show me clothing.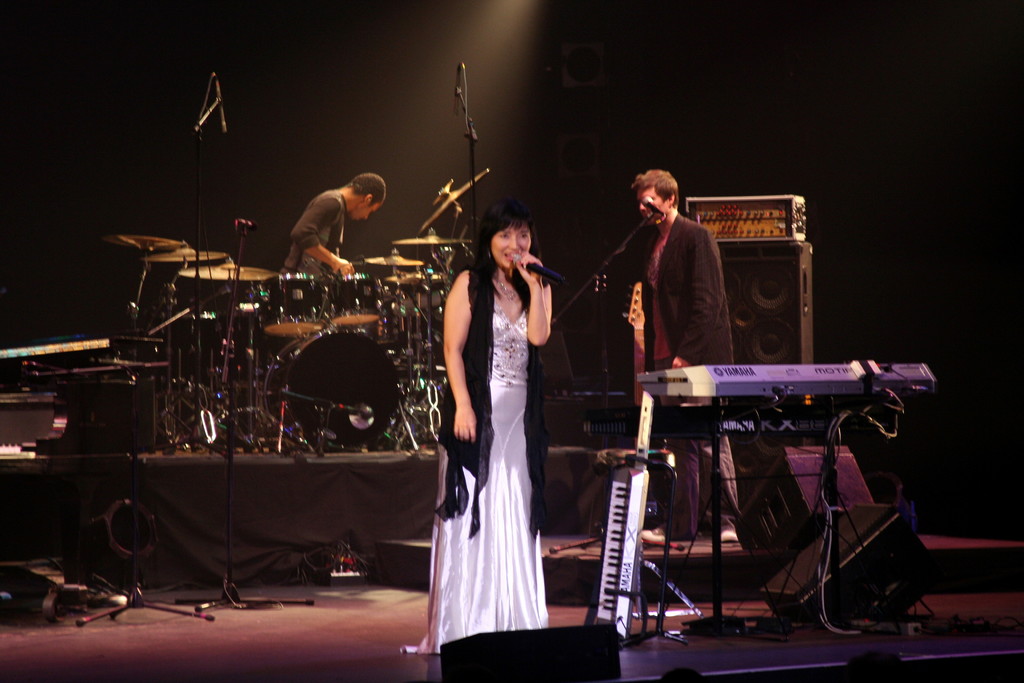
clothing is here: <region>278, 188, 348, 273</region>.
